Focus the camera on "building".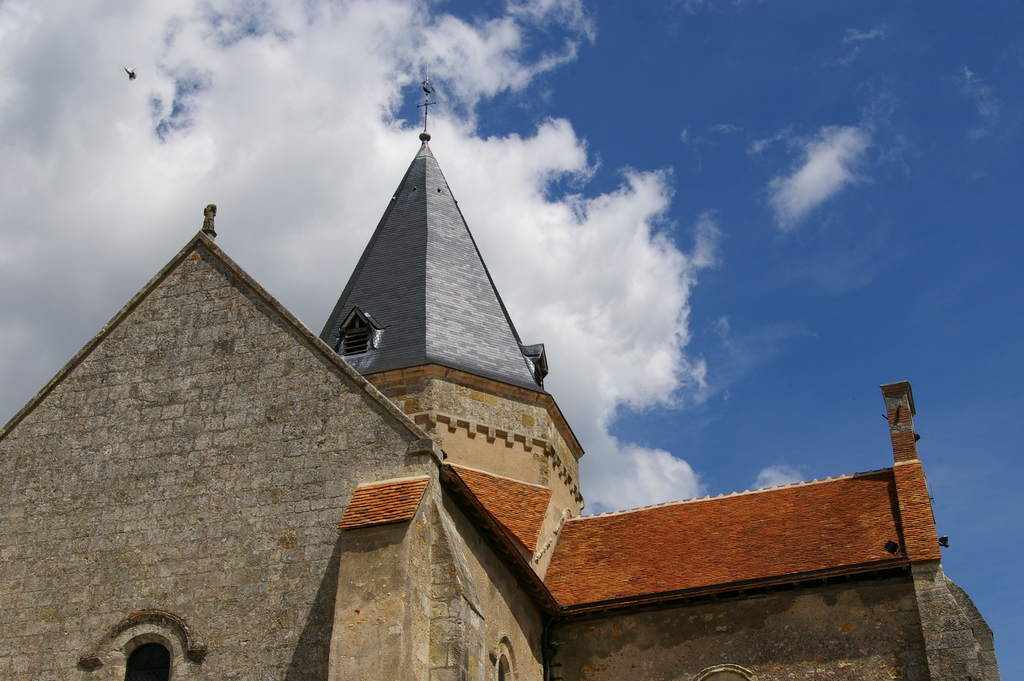
Focus region: bbox=(0, 57, 1004, 680).
